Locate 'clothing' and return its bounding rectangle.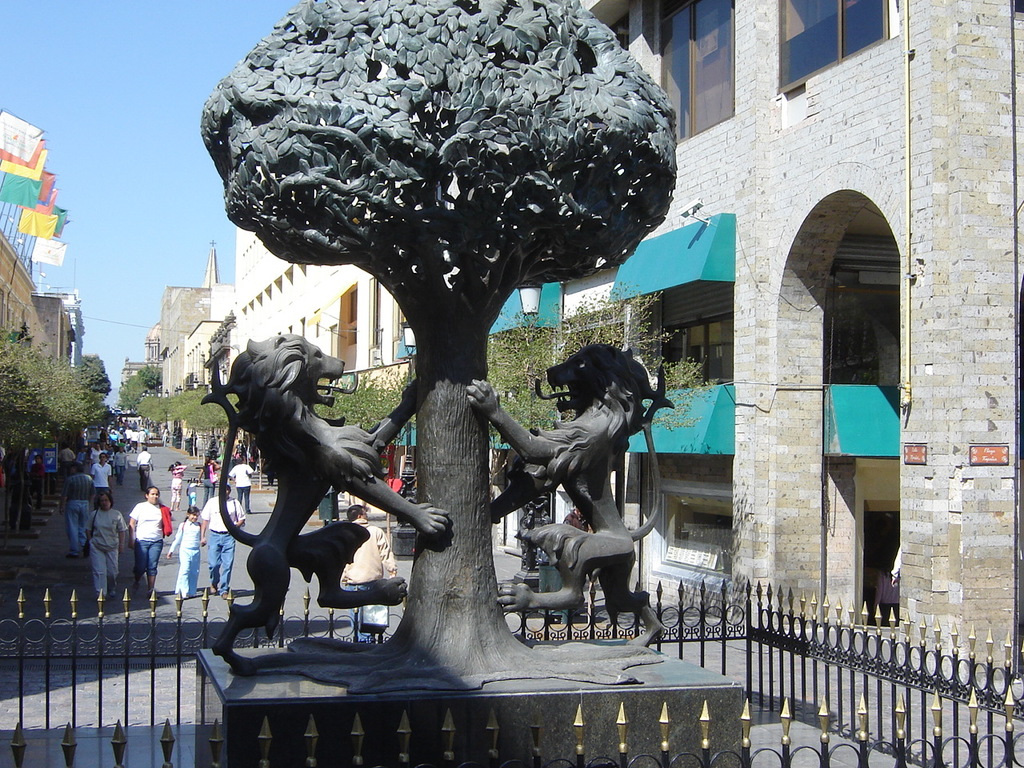
l=884, t=549, r=902, b=583.
